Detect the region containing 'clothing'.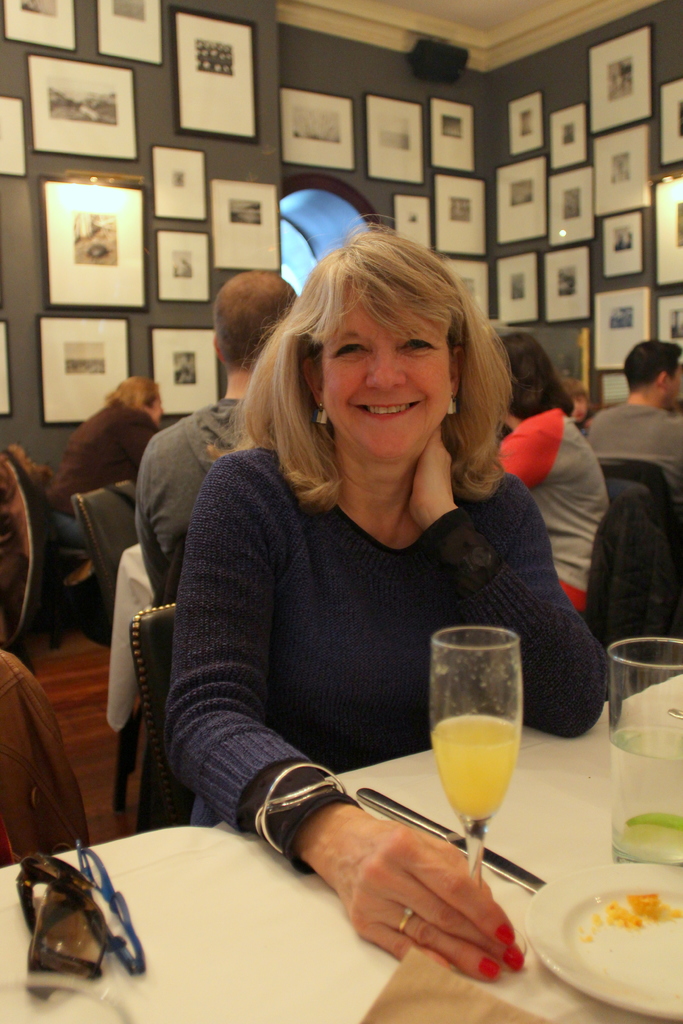
[left=164, top=444, right=616, bottom=834].
